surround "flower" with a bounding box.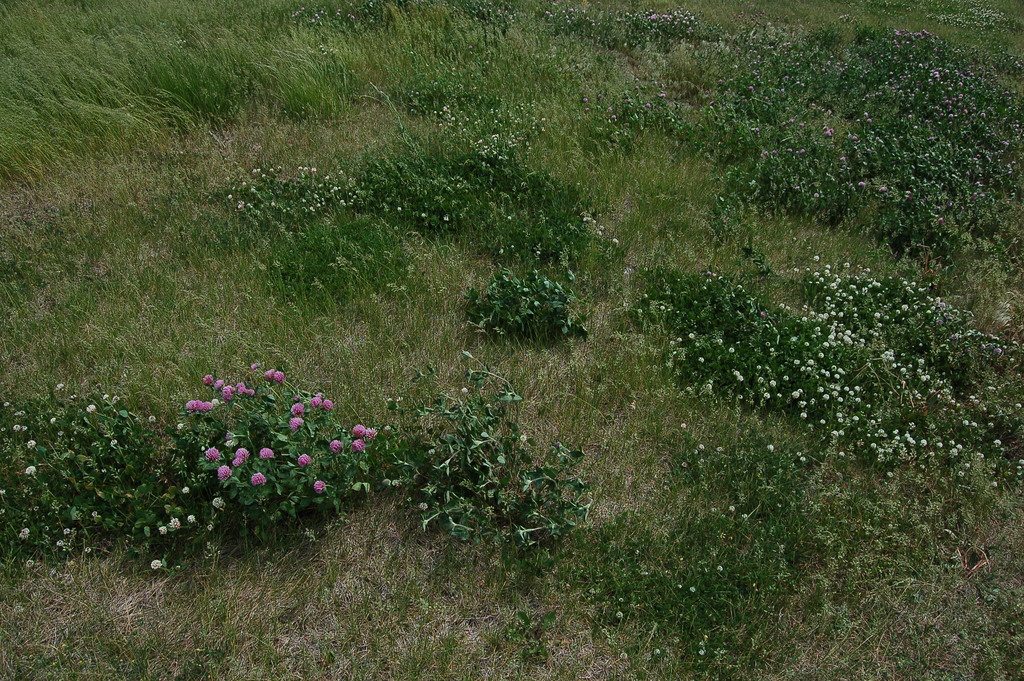
{"left": 212, "top": 397, "right": 221, "bottom": 409}.
